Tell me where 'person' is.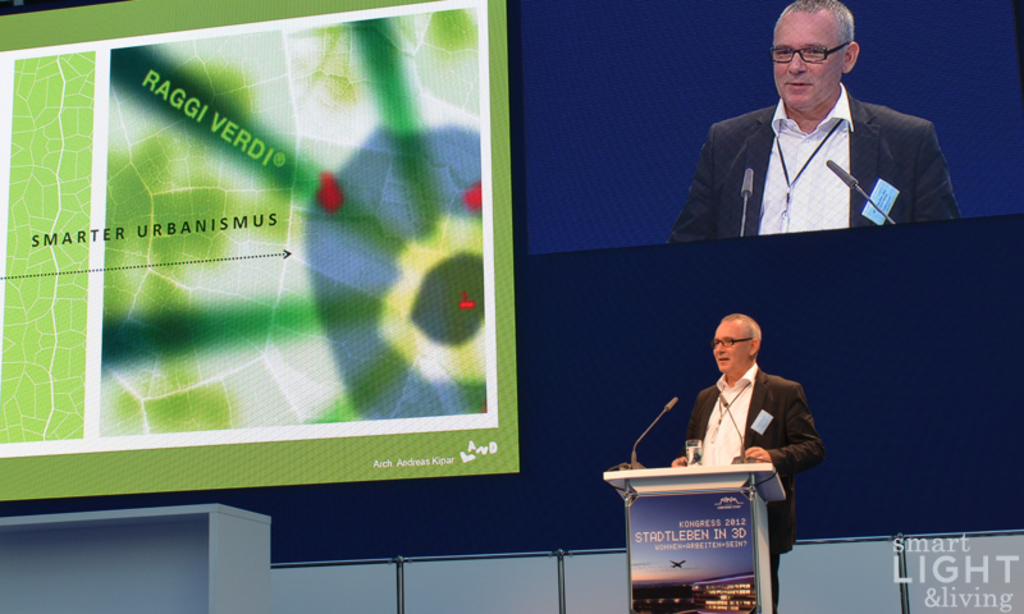
'person' is at (left=663, top=0, right=972, bottom=249).
